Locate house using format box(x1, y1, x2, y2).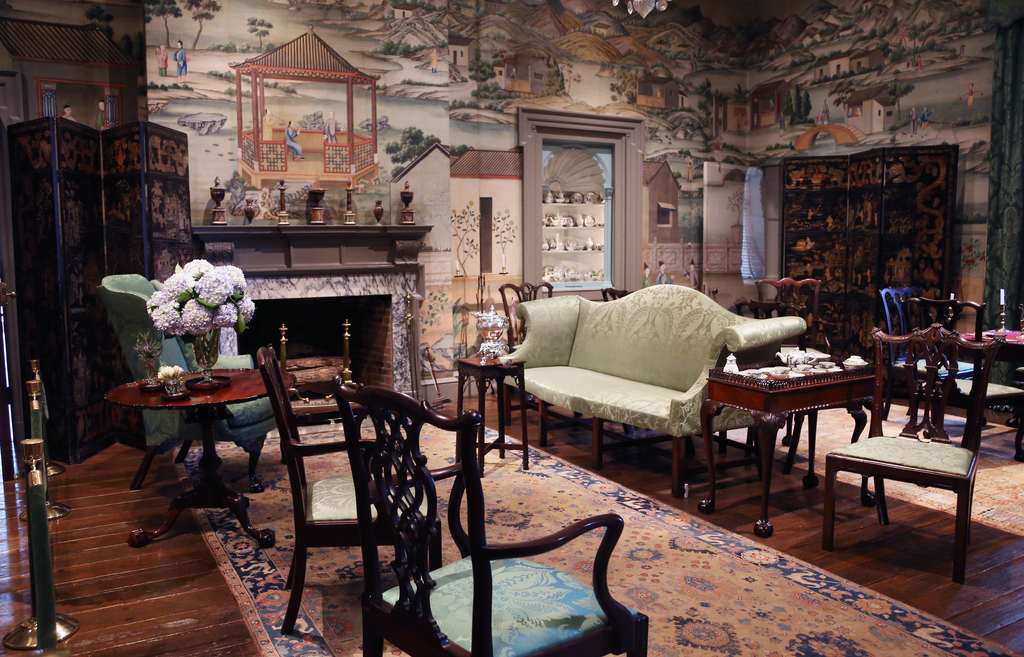
box(0, 0, 1023, 656).
